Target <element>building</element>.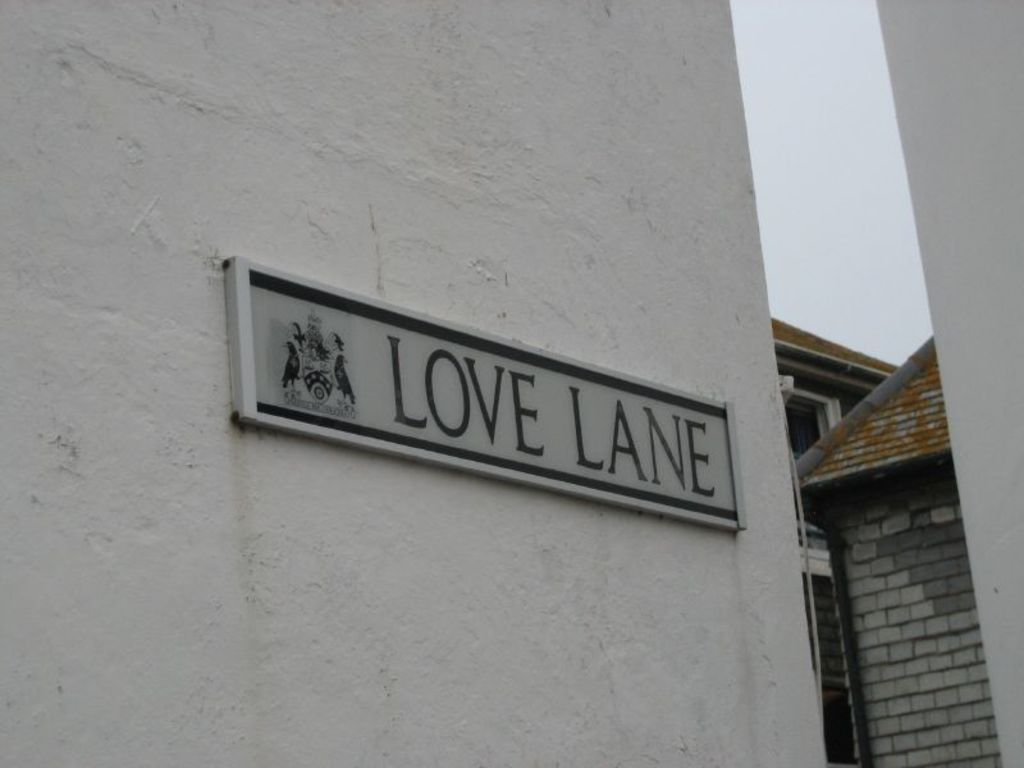
Target region: left=0, top=0, right=827, bottom=767.
